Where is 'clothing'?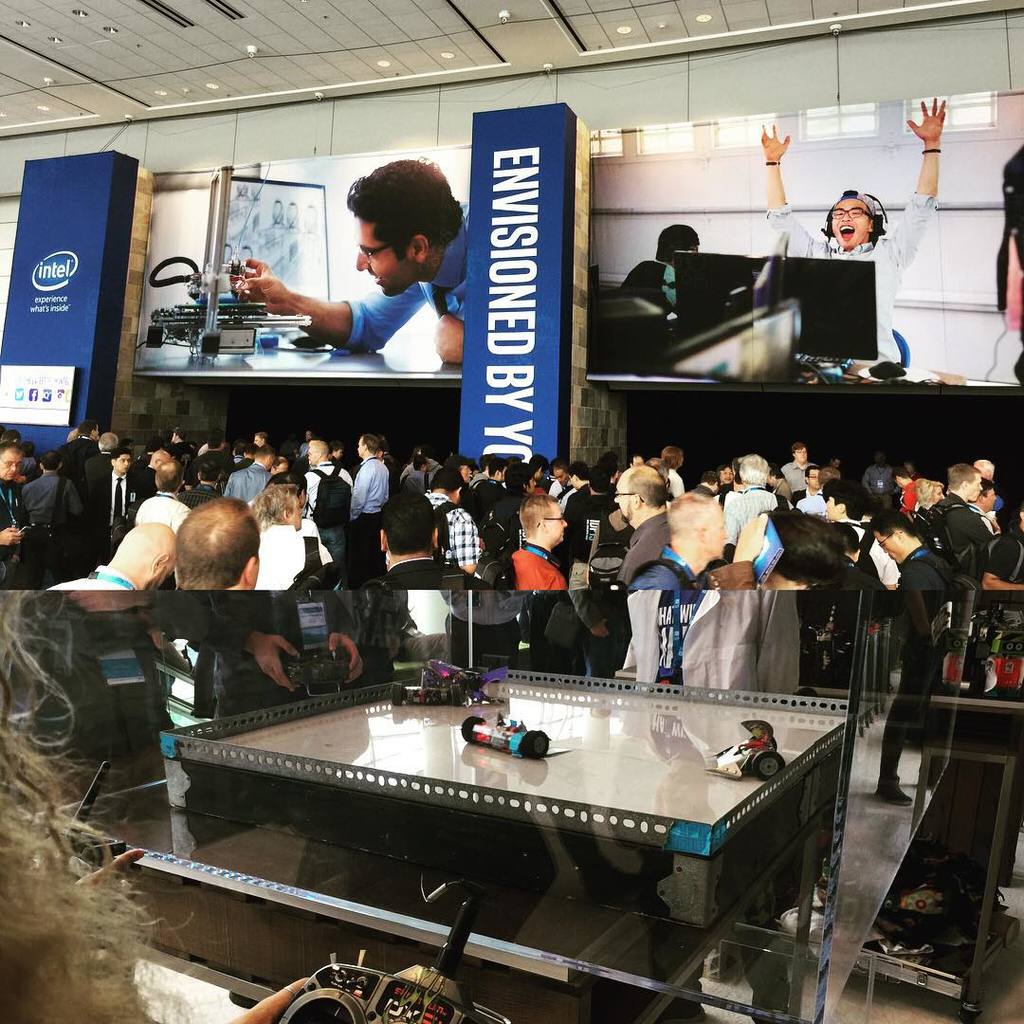
(x1=345, y1=452, x2=386, y2=589).
